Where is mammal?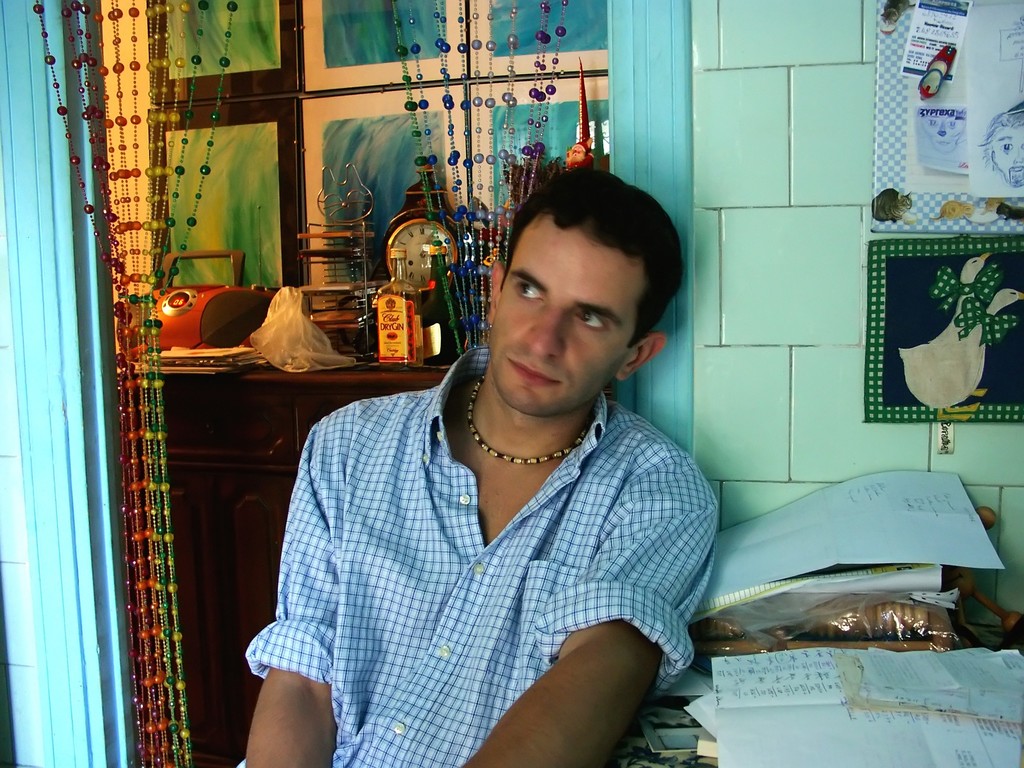
rect(932, 200, 973, 223).
